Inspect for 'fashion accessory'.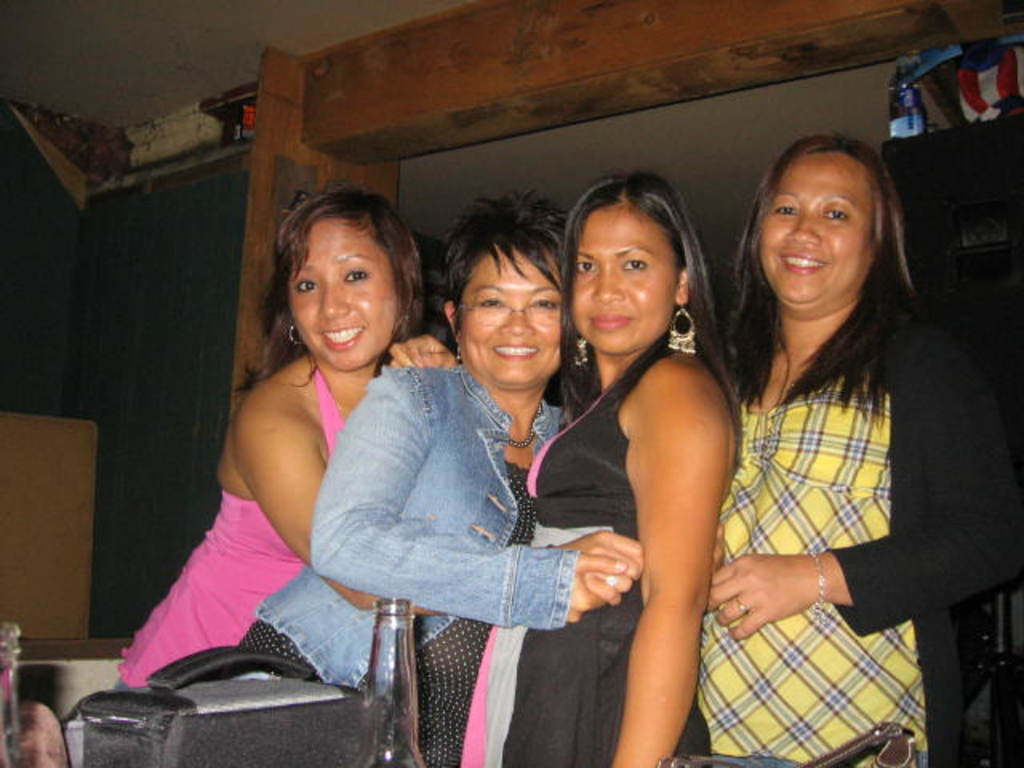
Inspection: 736/595/749/613.
